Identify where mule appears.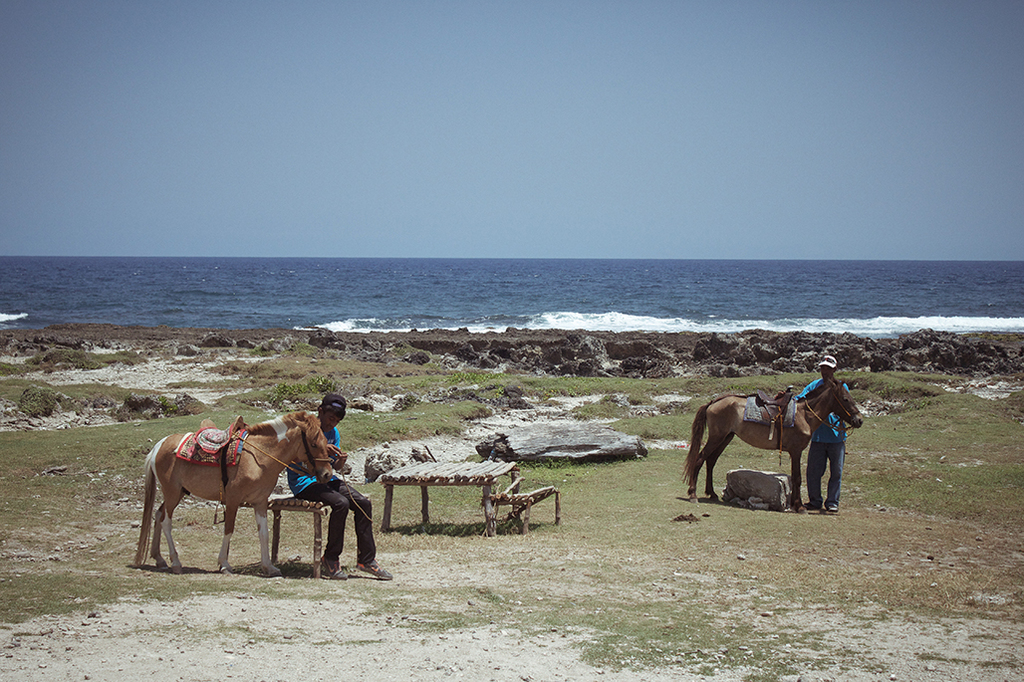
Appears at [left=123, top=416, right=335, bottom=566].
